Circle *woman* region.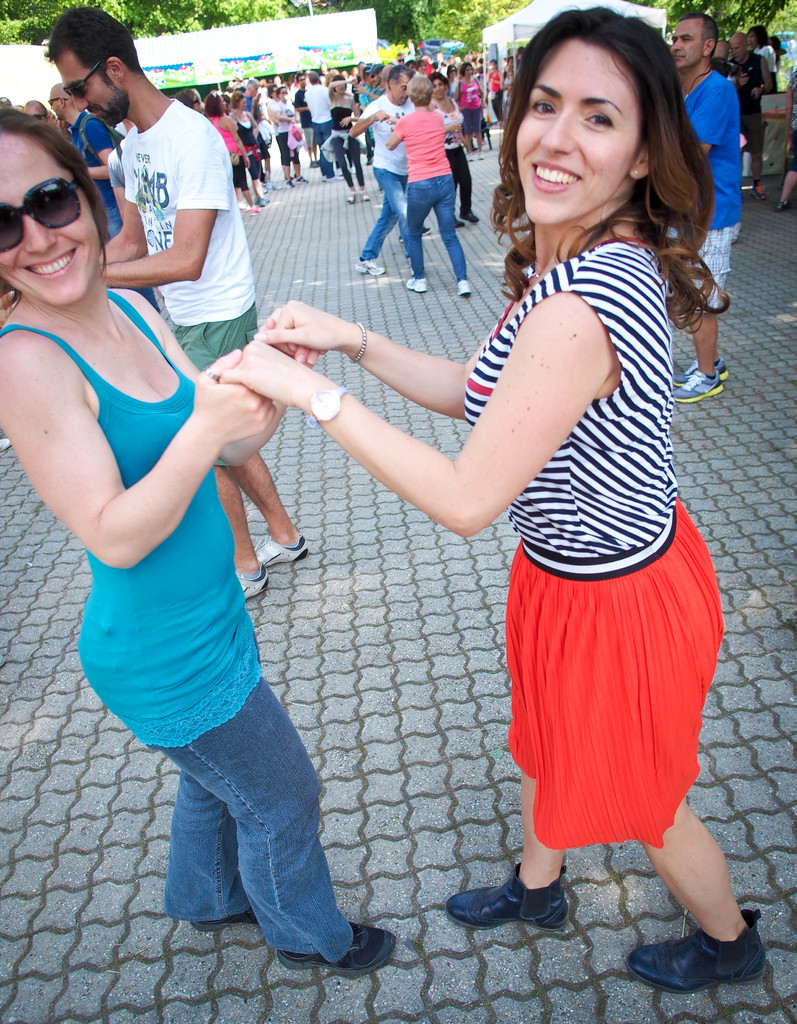
Region: locate(442, 70, 476, 223).
